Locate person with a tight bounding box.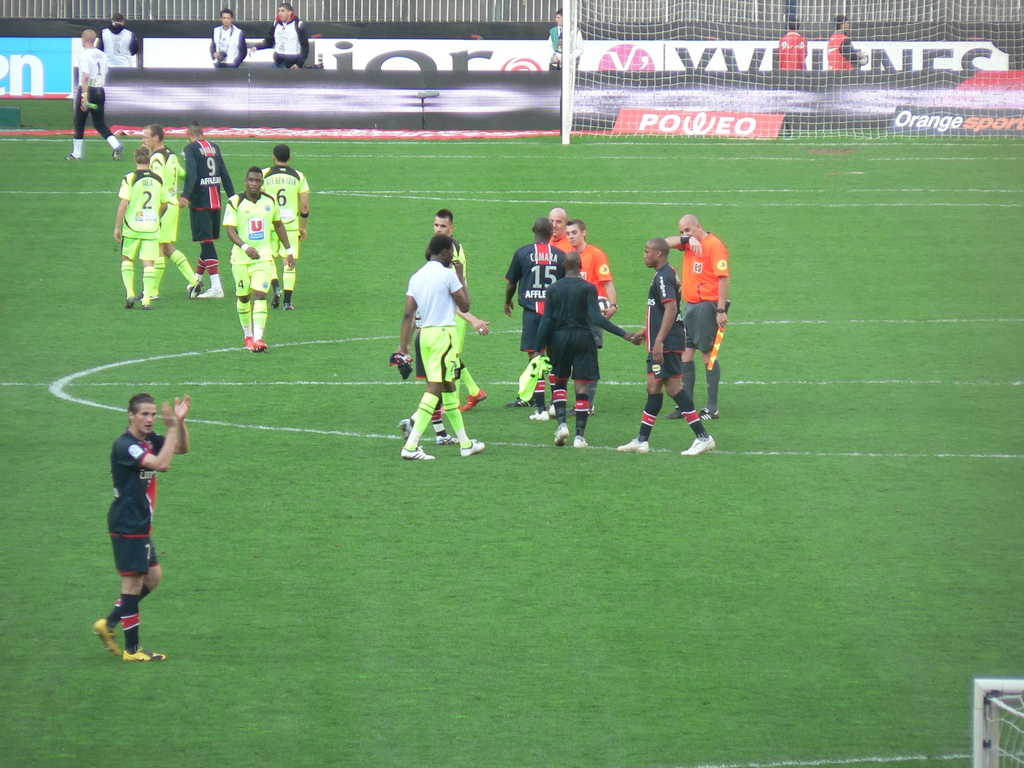
x1=64, y1=27, x2=121, y2=161.
